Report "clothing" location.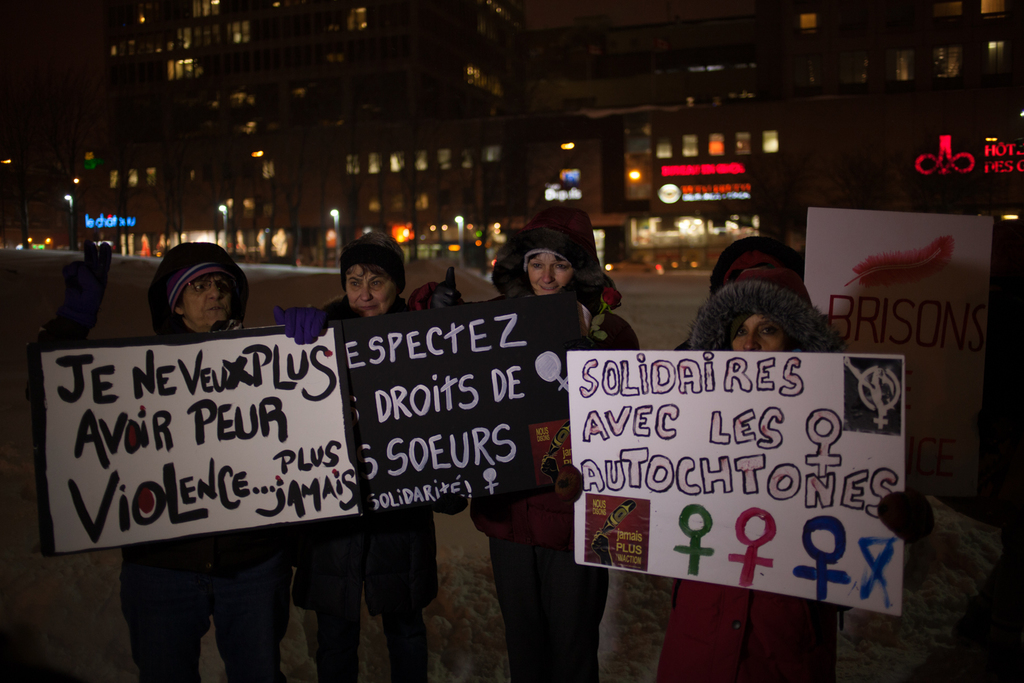
Report: bbox=[657, 252, 834, 682].
